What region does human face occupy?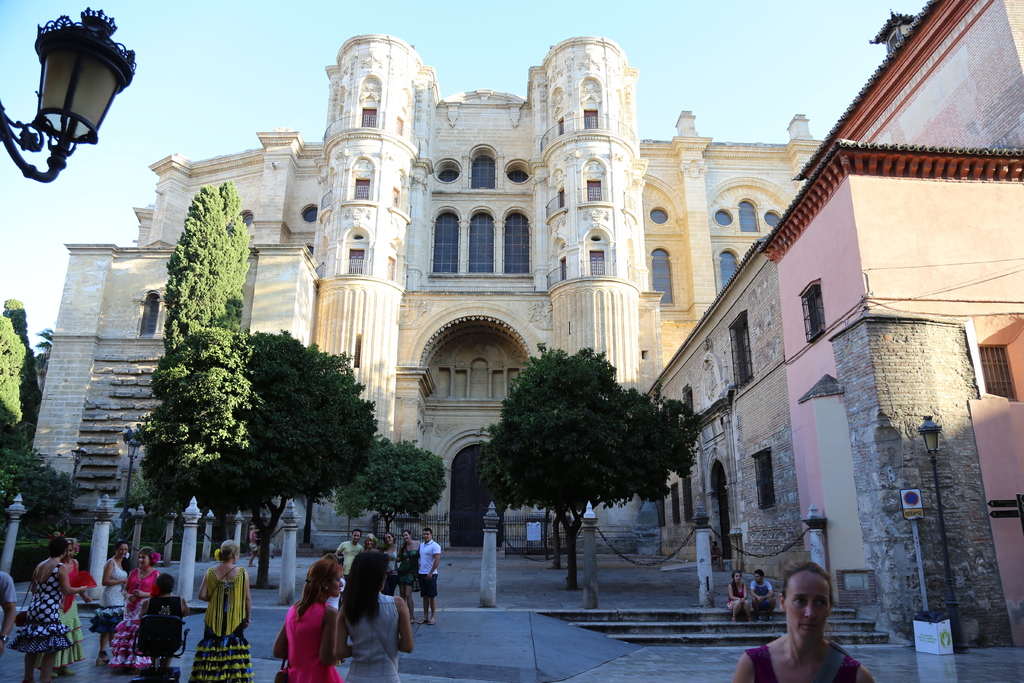
[117,545,127,555].
